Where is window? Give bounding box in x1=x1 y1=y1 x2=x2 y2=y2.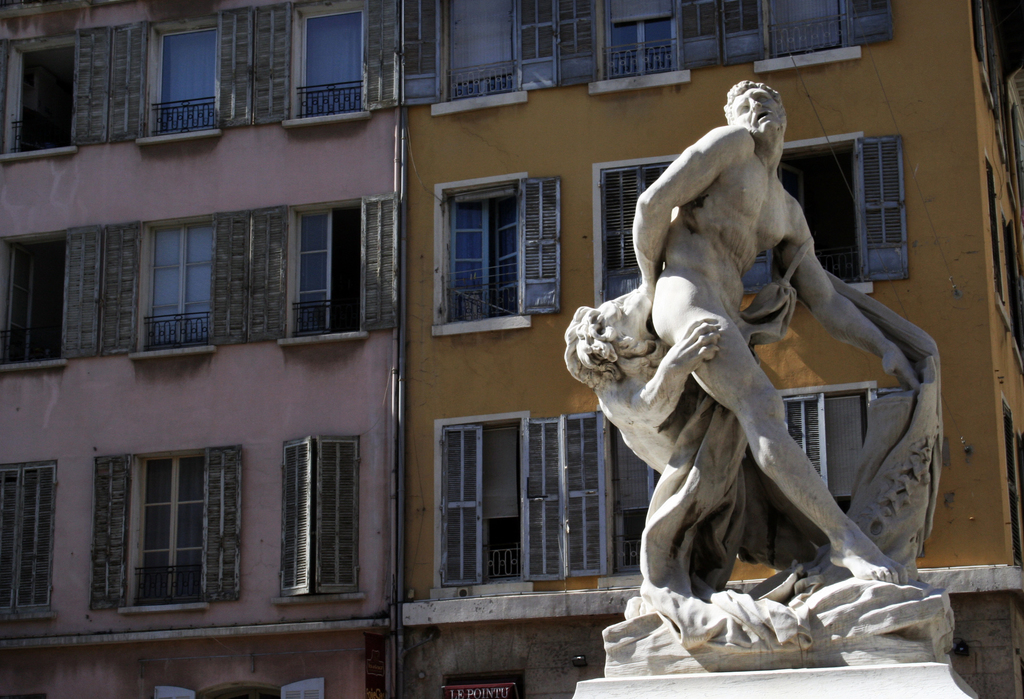
x1=289 y1=171 x2=374 y2=347.
